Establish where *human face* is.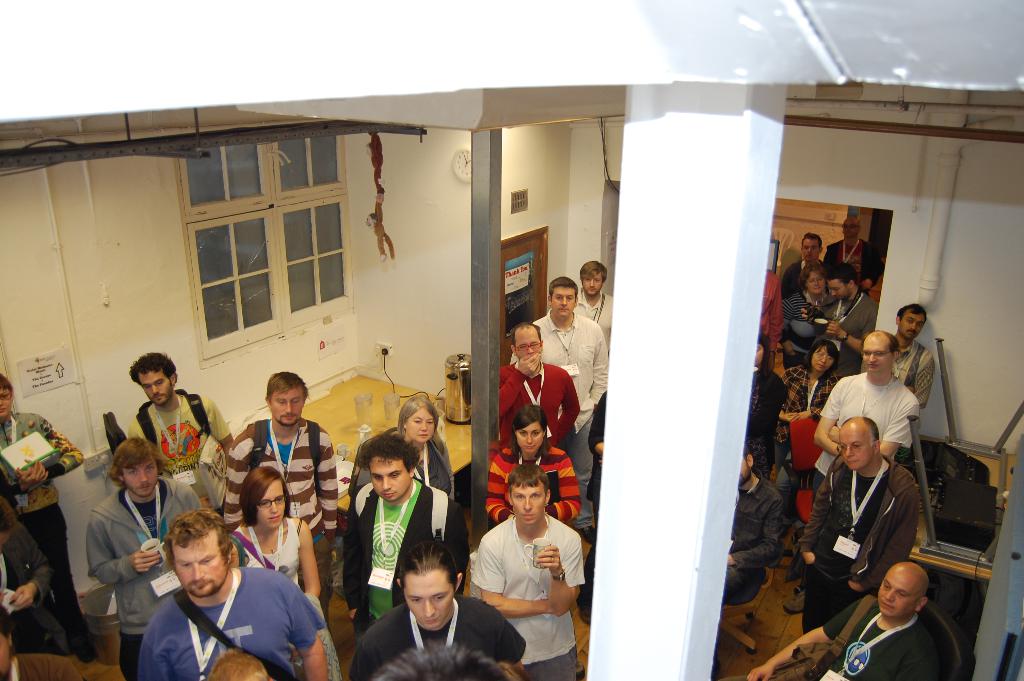
Established at [842, 219, 858, 239].
